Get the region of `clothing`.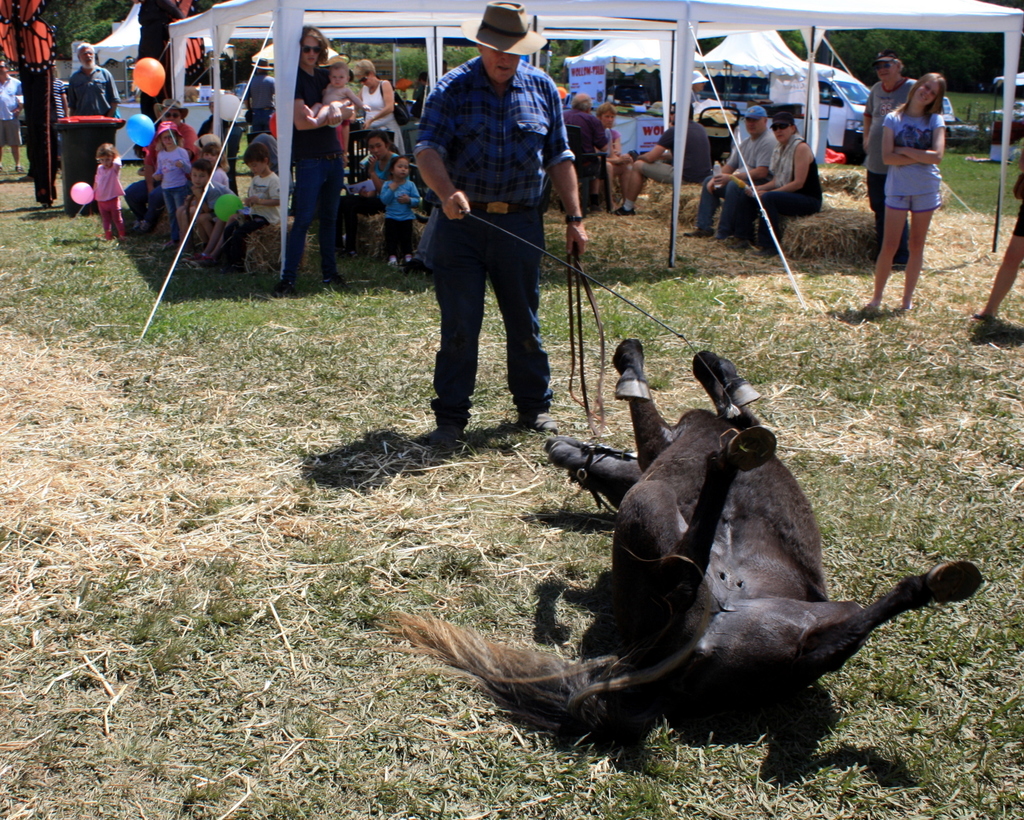
locate(72, 64, 121, 120).
